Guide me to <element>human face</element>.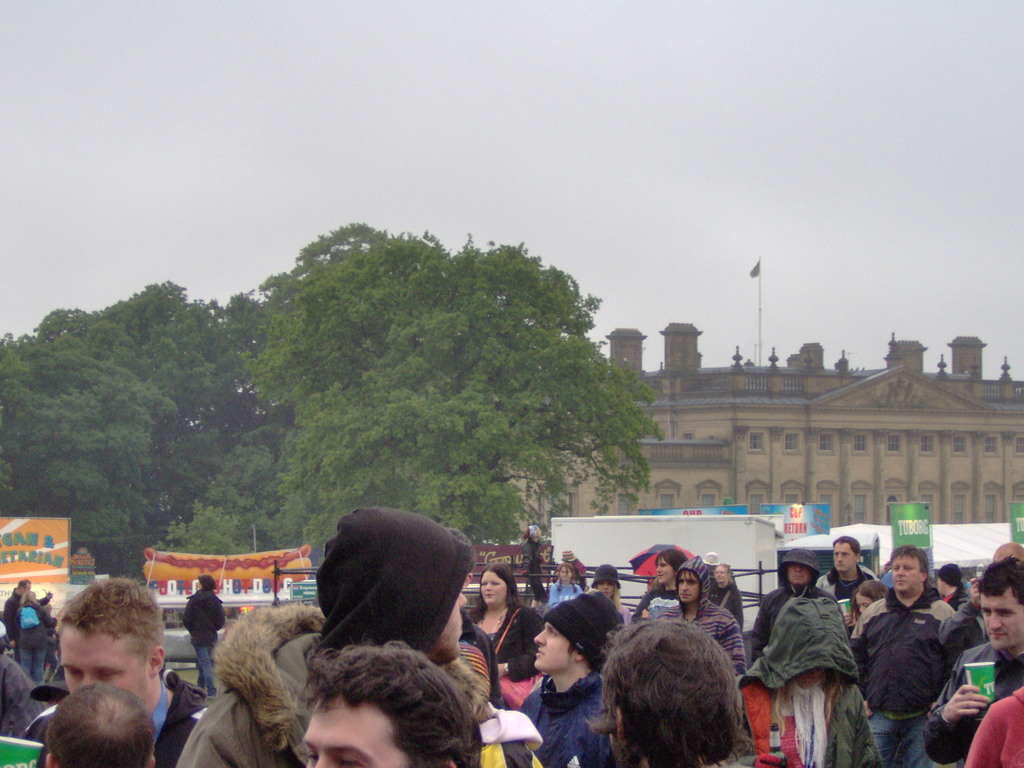
Guidance: [left=559, top=566, right=572, bottom=580].
